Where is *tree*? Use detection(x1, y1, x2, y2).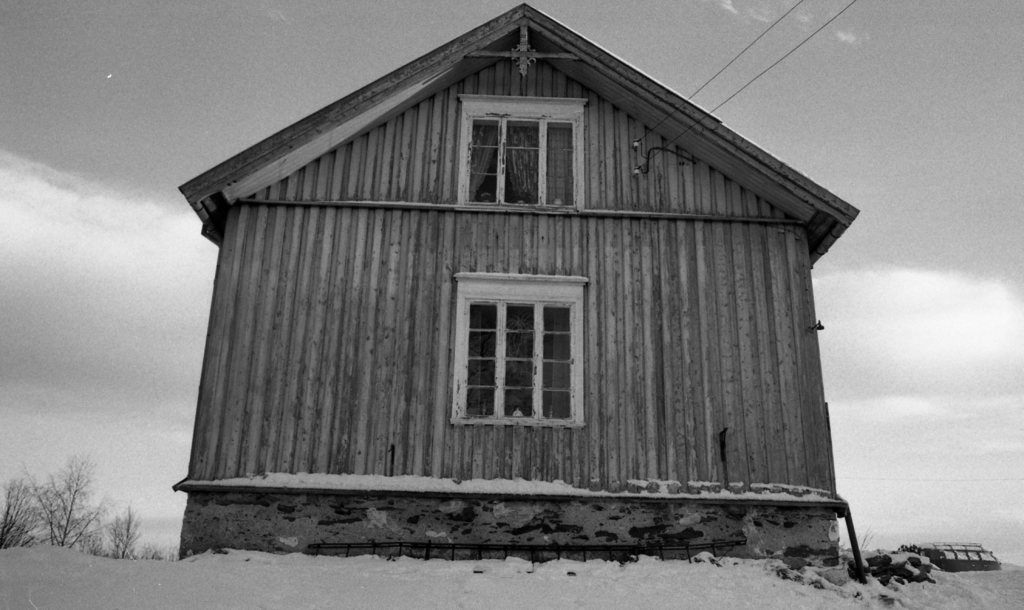
detection(19, 445, 157, 564).
